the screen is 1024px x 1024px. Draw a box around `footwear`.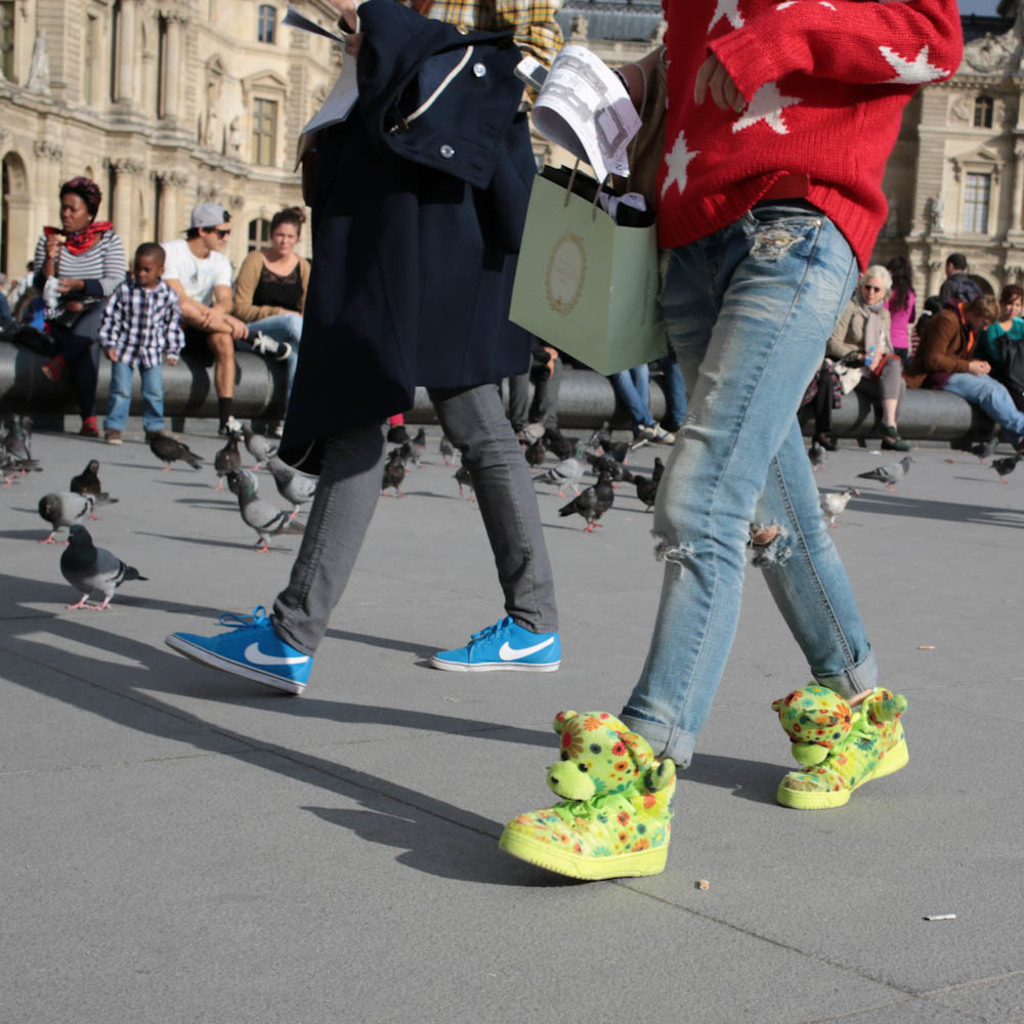
<box>179,595,324,697</box>.
